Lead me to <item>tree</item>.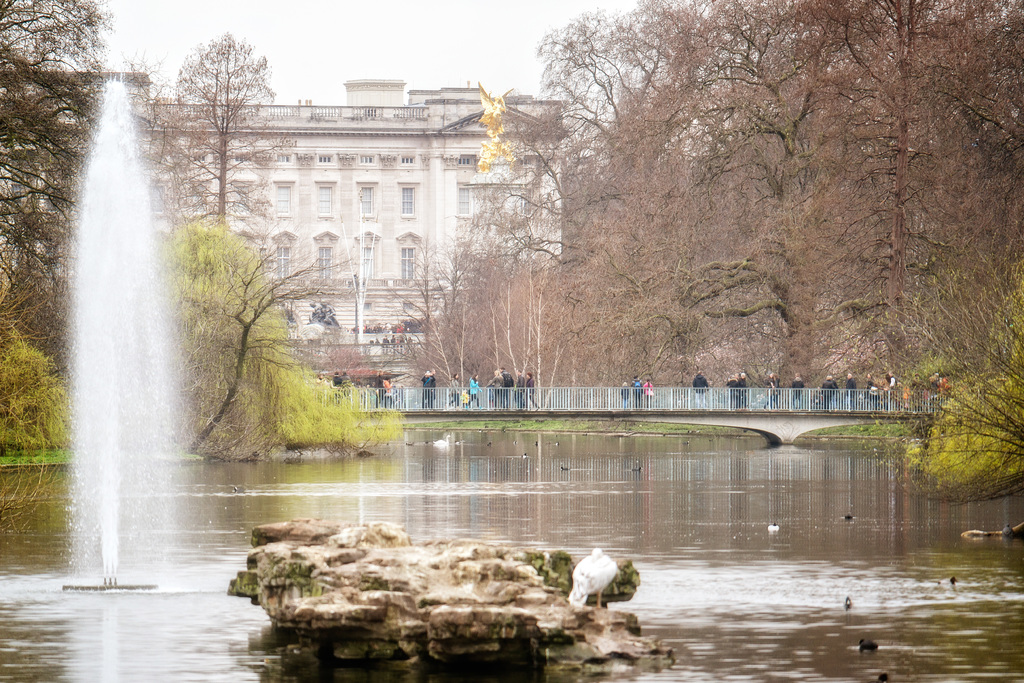
Lead to rect(409, 0, 1020, 399).
